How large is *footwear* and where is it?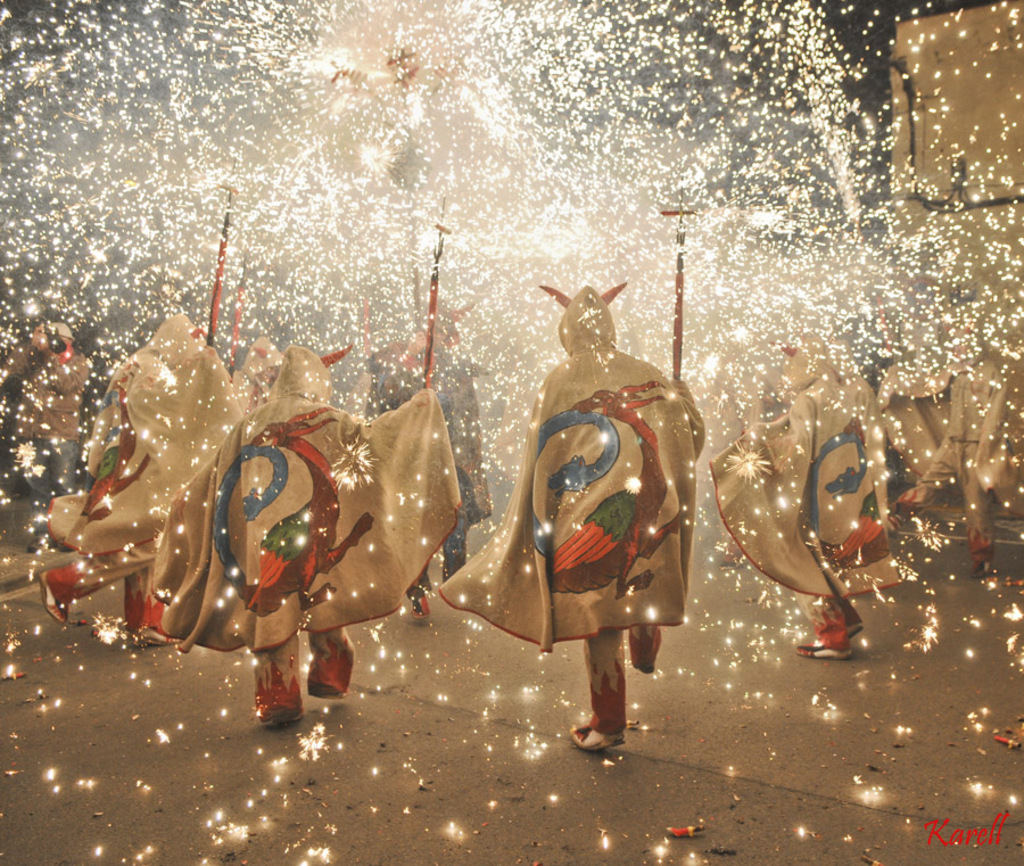
Bounding box: 568/723/622/748.
